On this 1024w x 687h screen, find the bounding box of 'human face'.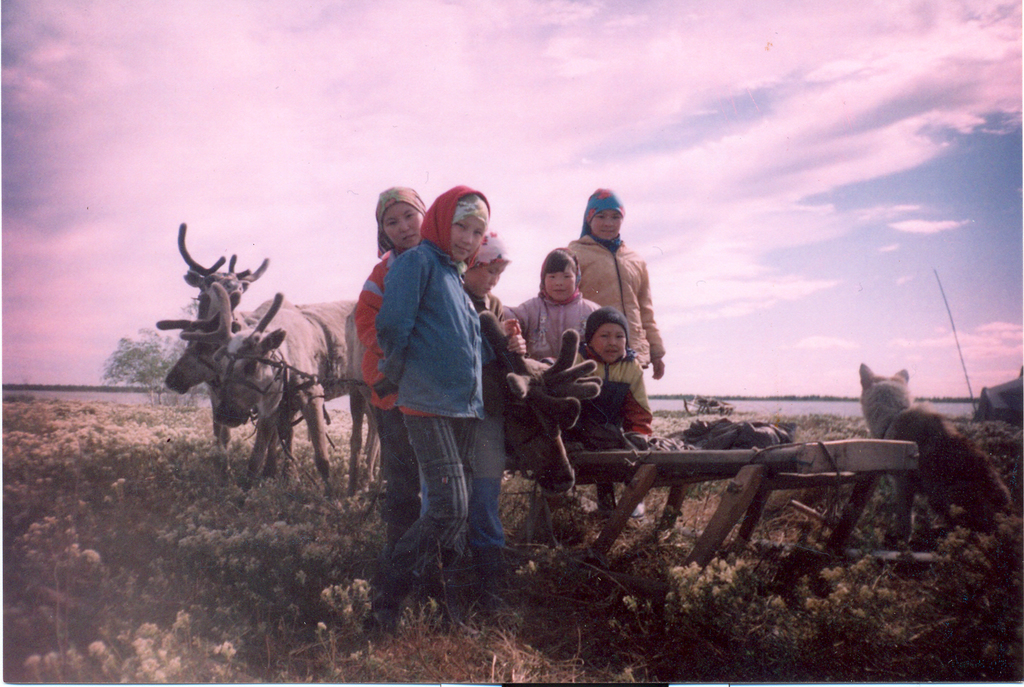
Bounding box: bbox=(550, 269, 577, 293).
